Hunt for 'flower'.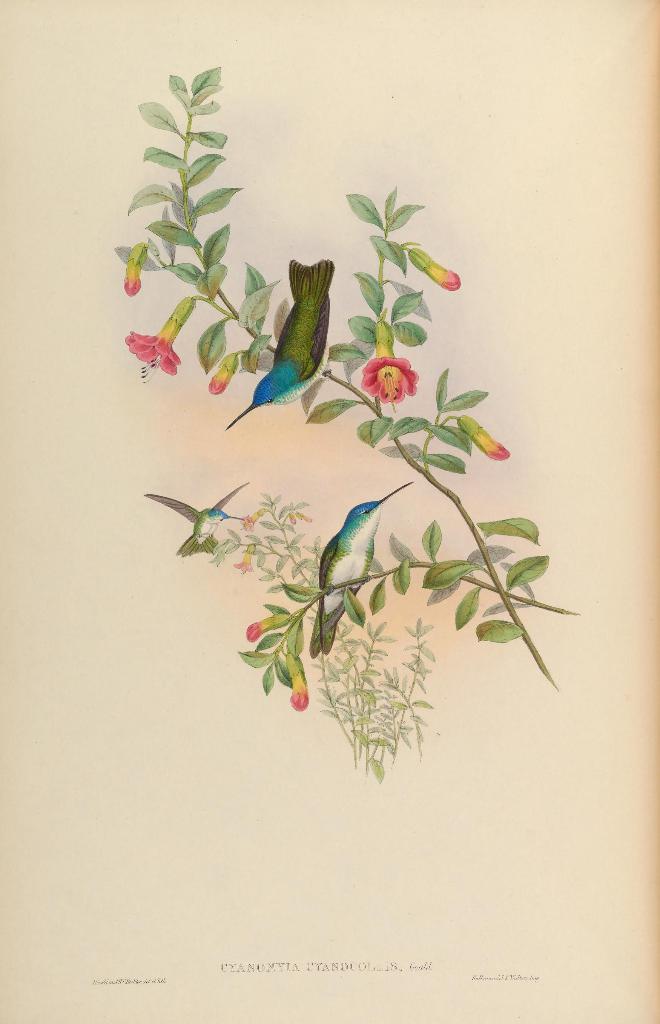
Hunted down at x1=239, y1=515, x2=256, y2=528.
